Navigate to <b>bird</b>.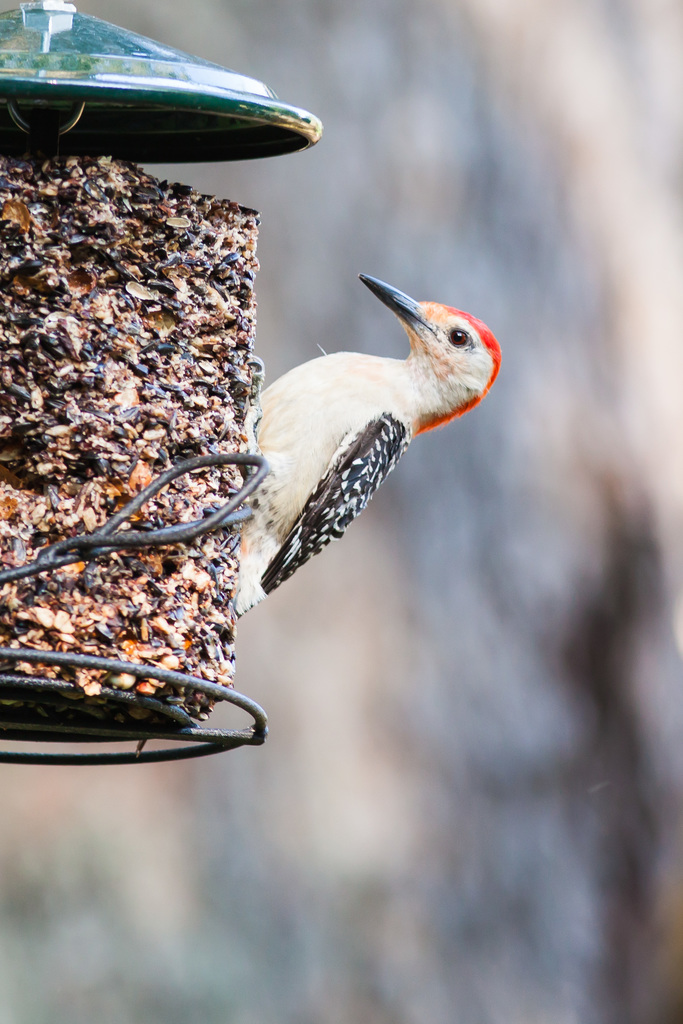
Navigation target: [247,269,505,604].
